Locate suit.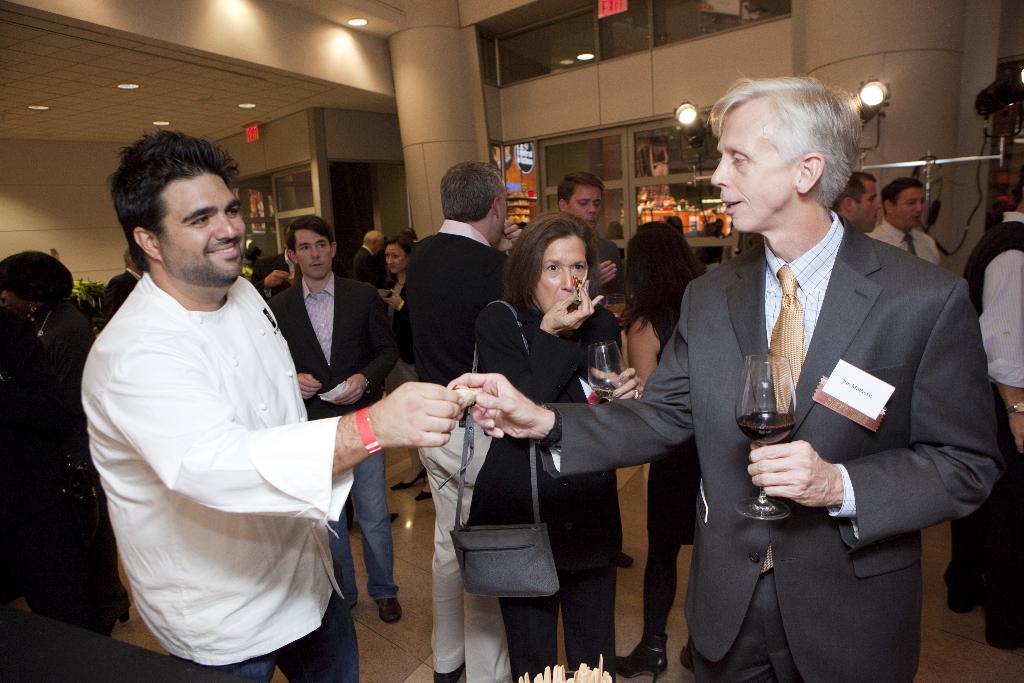
Bounding box: [99, 265, 140, 320].
